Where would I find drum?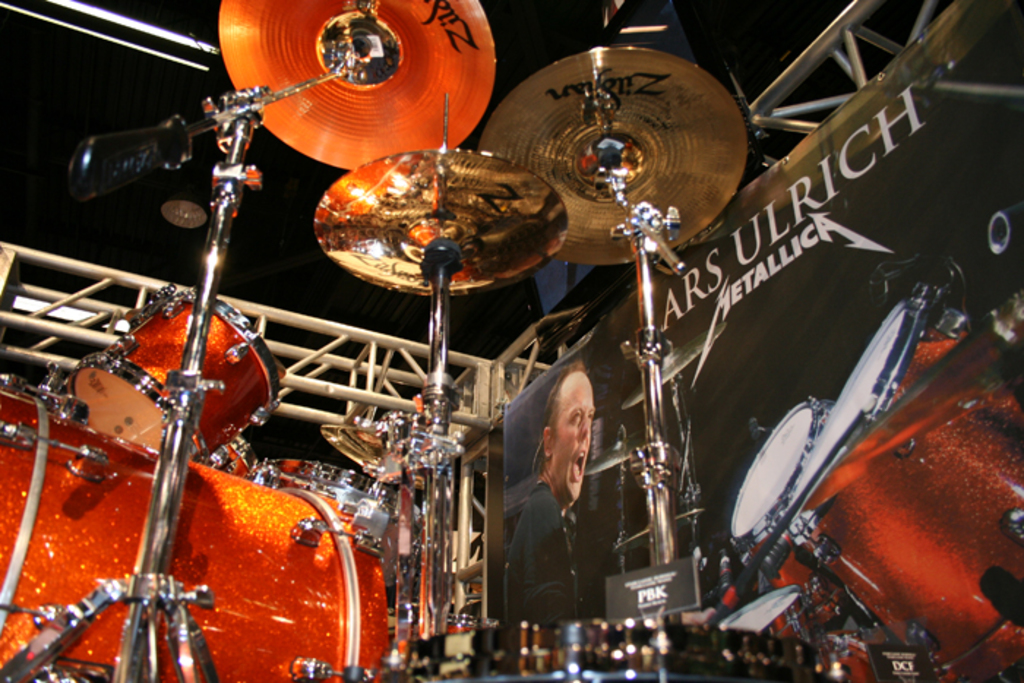
At 262, 458, 424, 601.
